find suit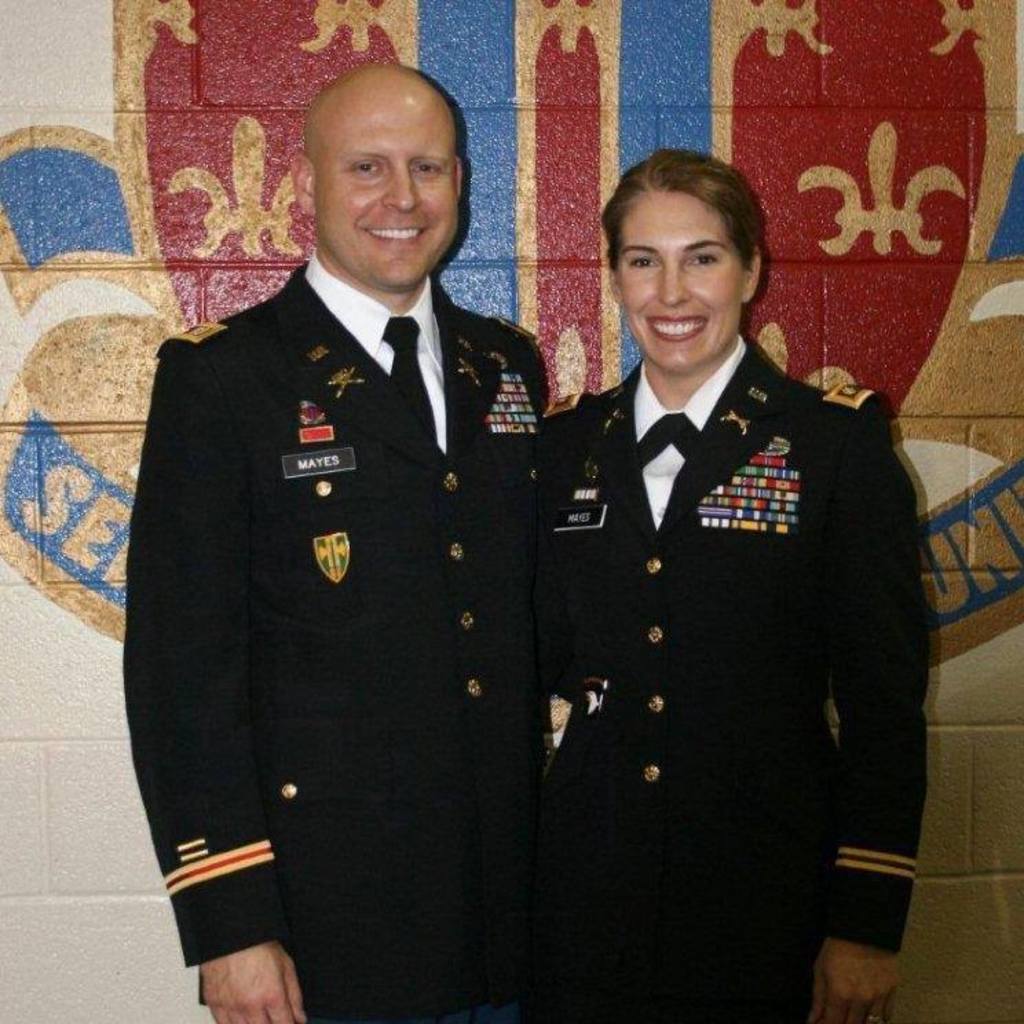
select_region(533, 332, 932, 1023)
